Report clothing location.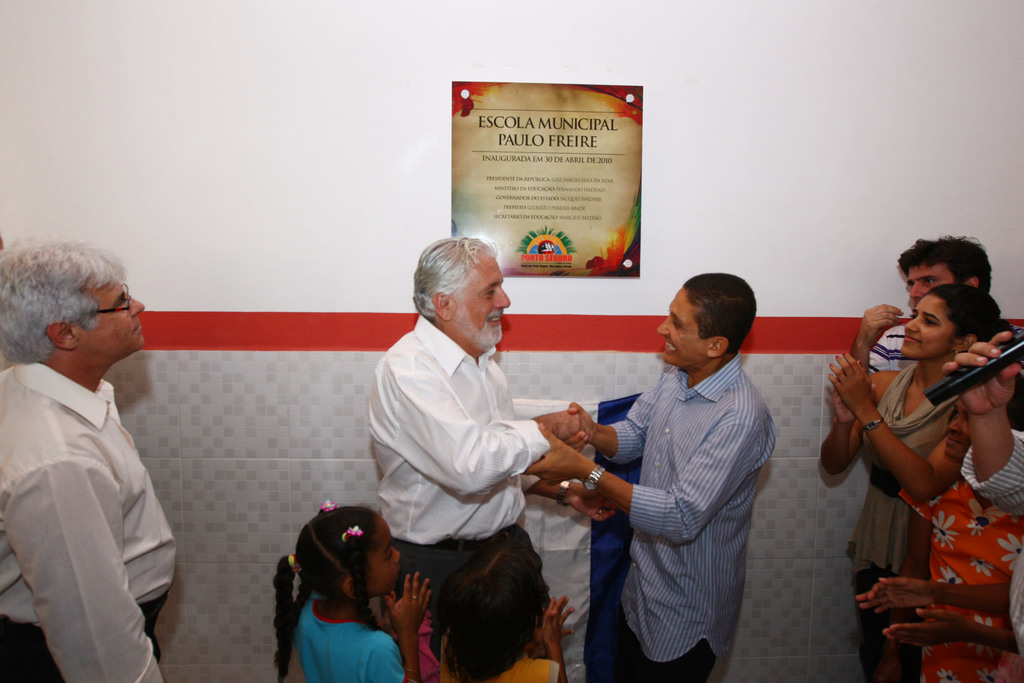
Report: (left=606, top=352, right=775, bottom=675).
